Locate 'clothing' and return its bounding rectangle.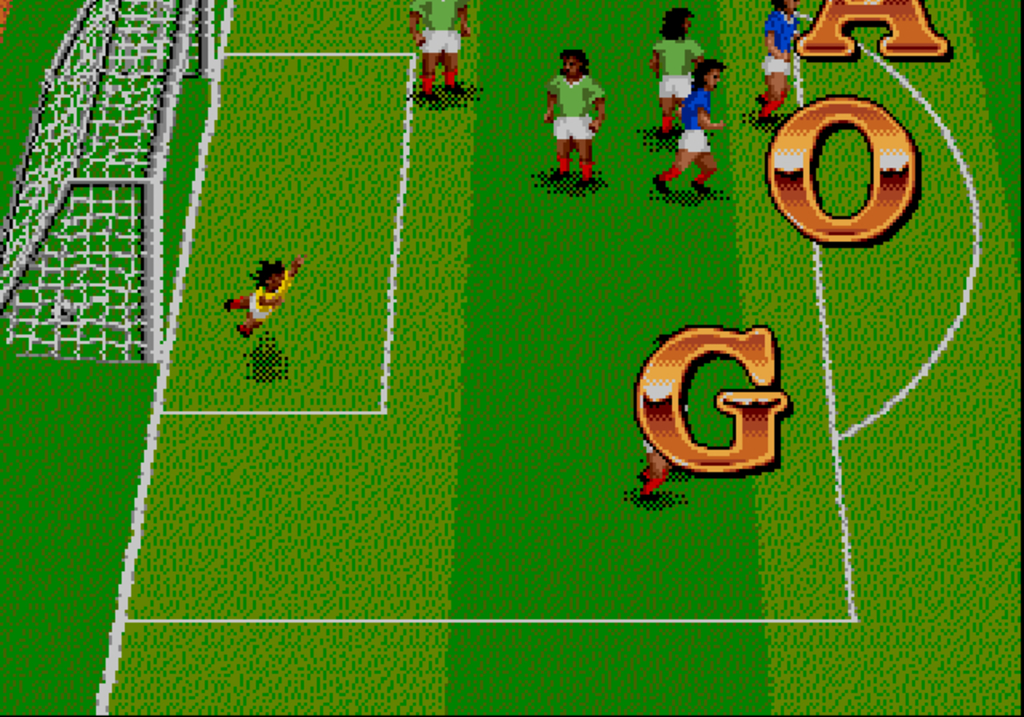
(758,10,800,120).
